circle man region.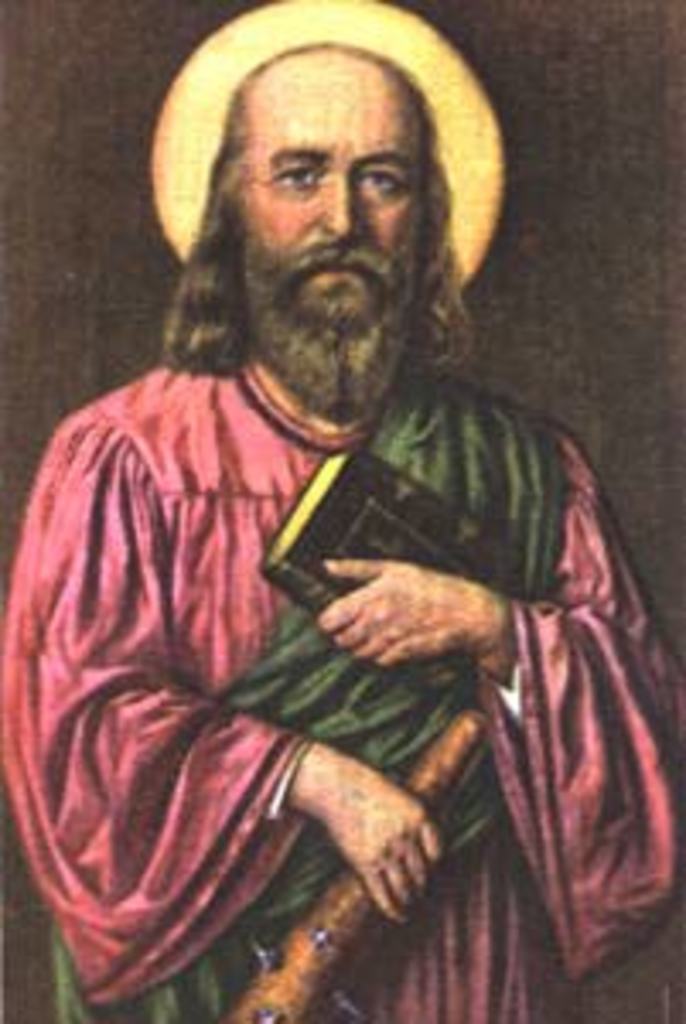
Region: [x1=27, y1=75, x2=662, y2=1023].
